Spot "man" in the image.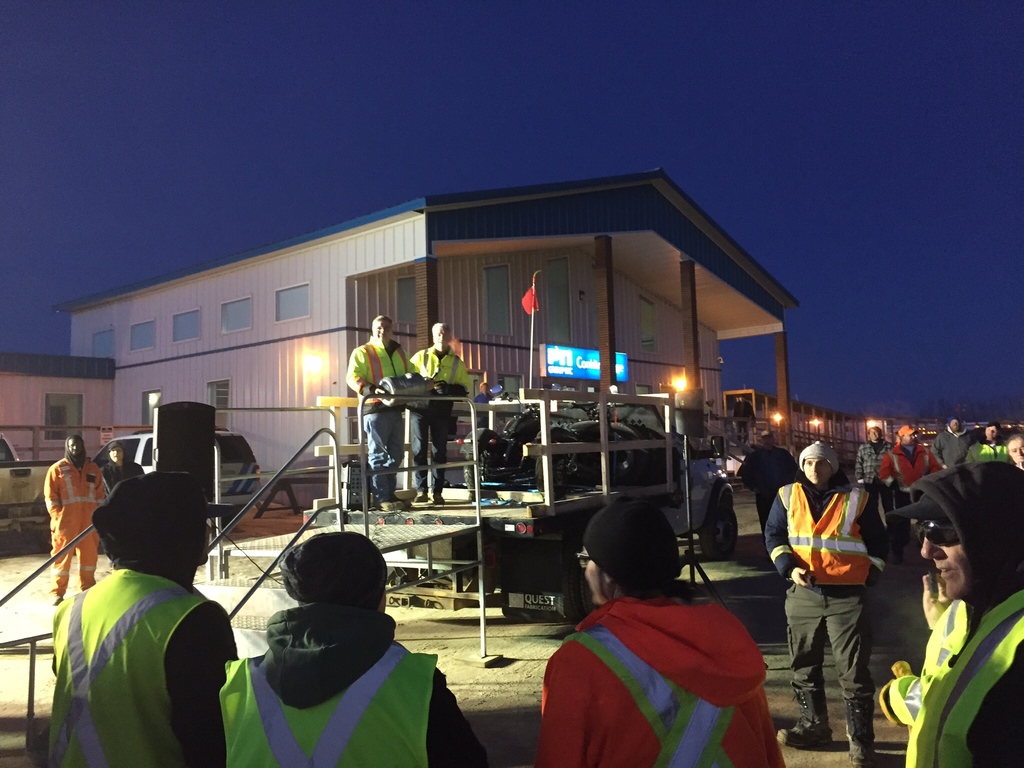
"man" found at (x1=874, y1=426, x2=938, y2=563).
